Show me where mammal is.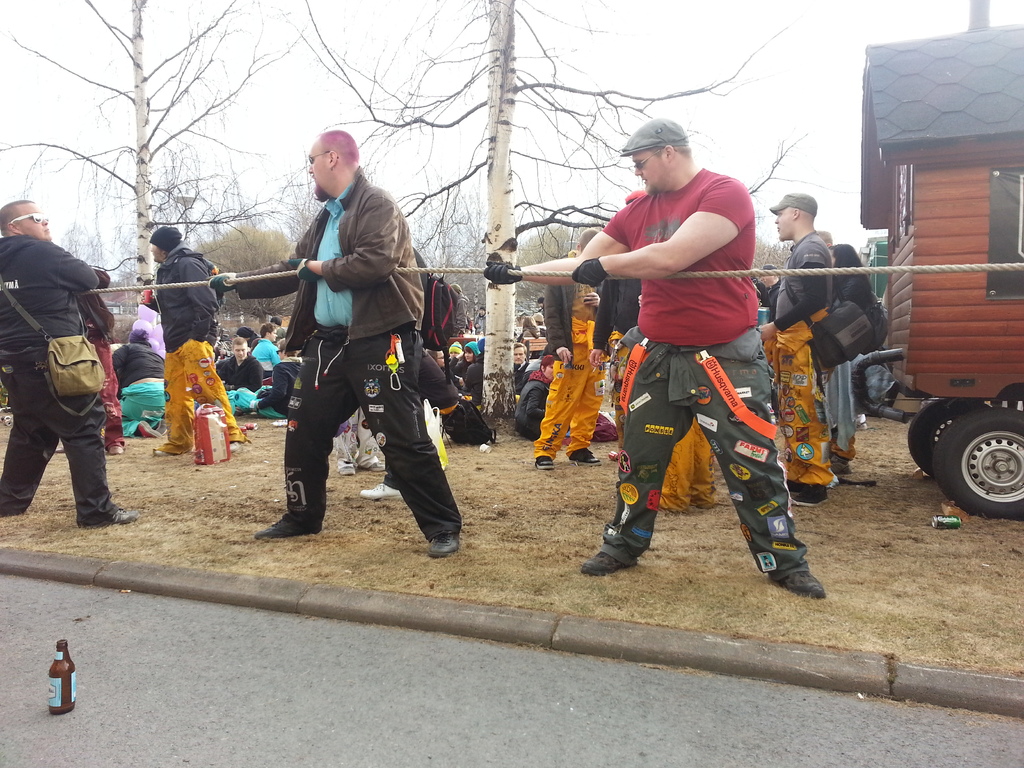
mammal is at Rect(140, 224, 250, 447).
